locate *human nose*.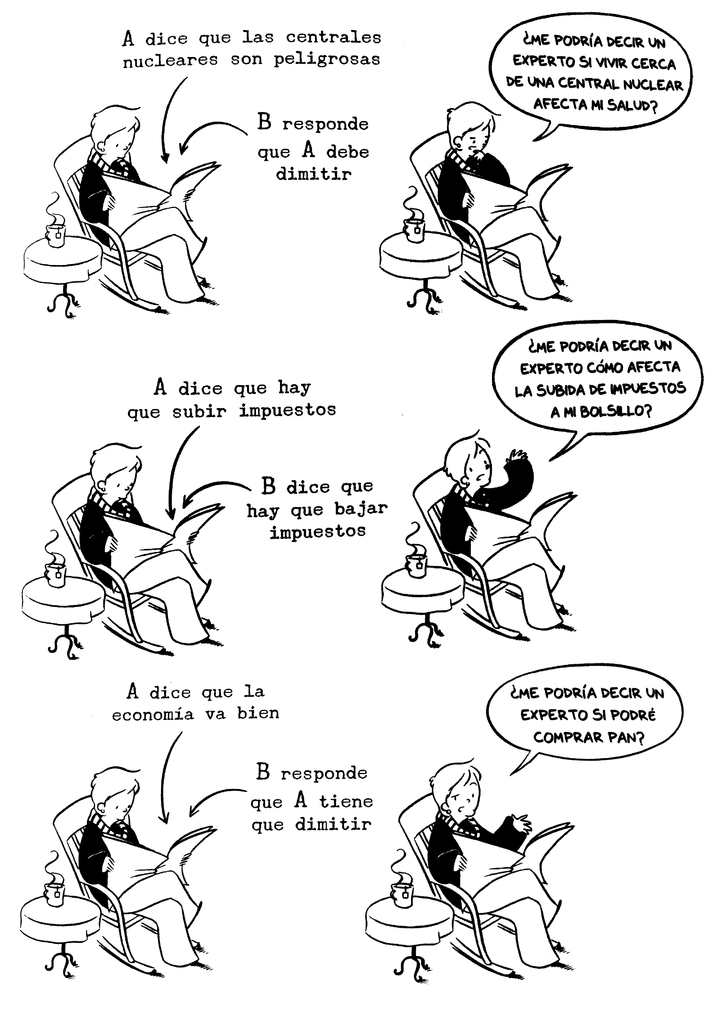
Bounding box: <region>122, 805, 129, 814</region>.
